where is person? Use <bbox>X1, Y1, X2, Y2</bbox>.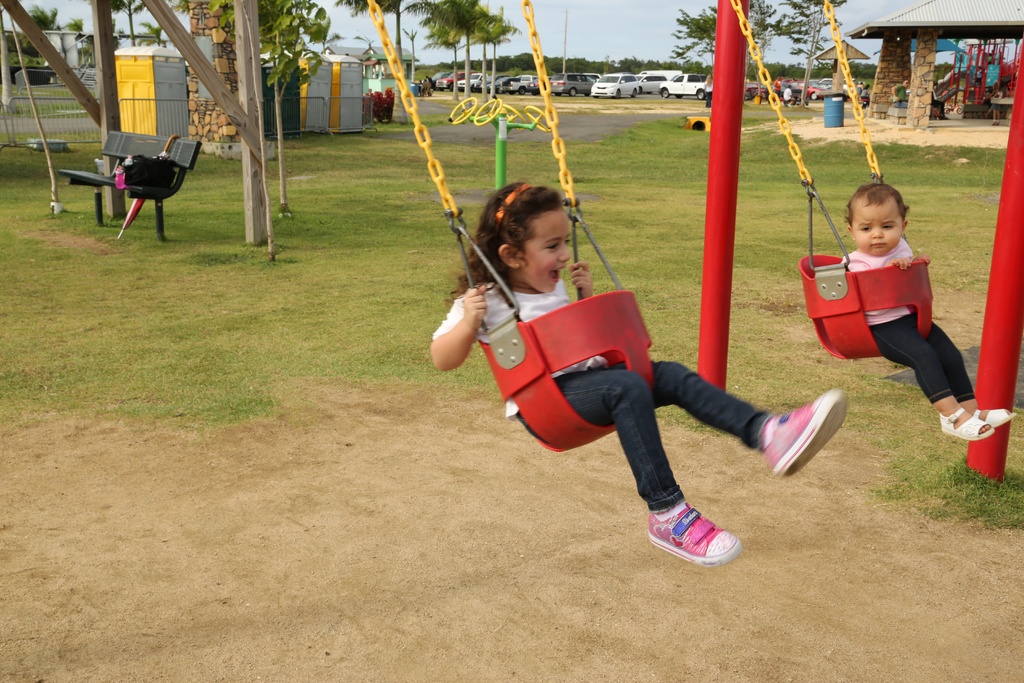
<bbox>424, 178, 850, 571</bbox>.
